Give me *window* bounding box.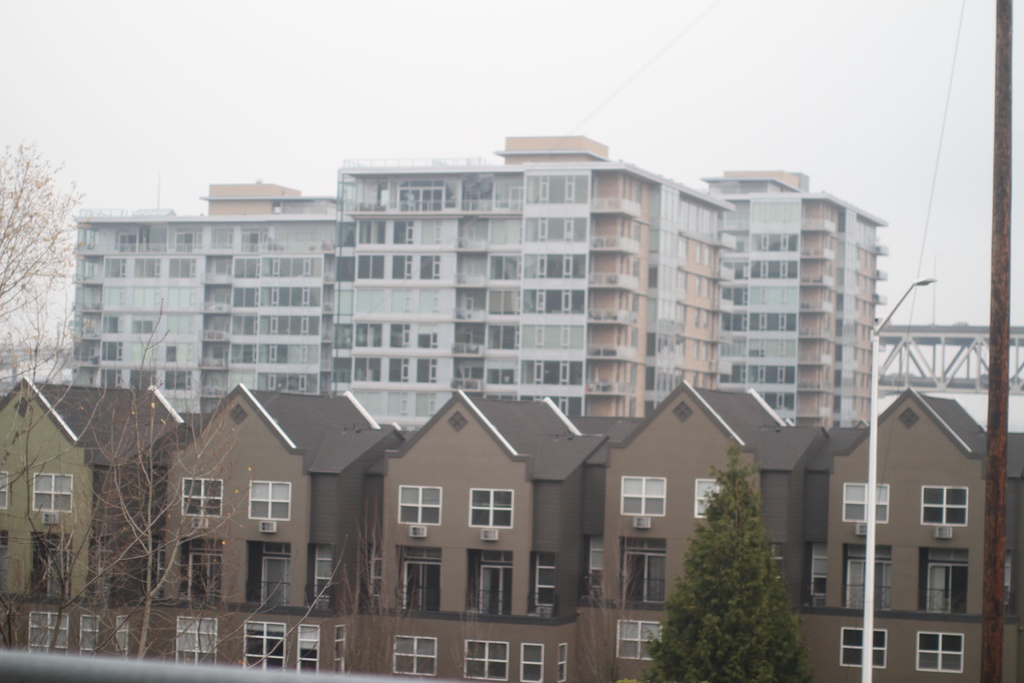
detection(472, 486, 515, 529).
